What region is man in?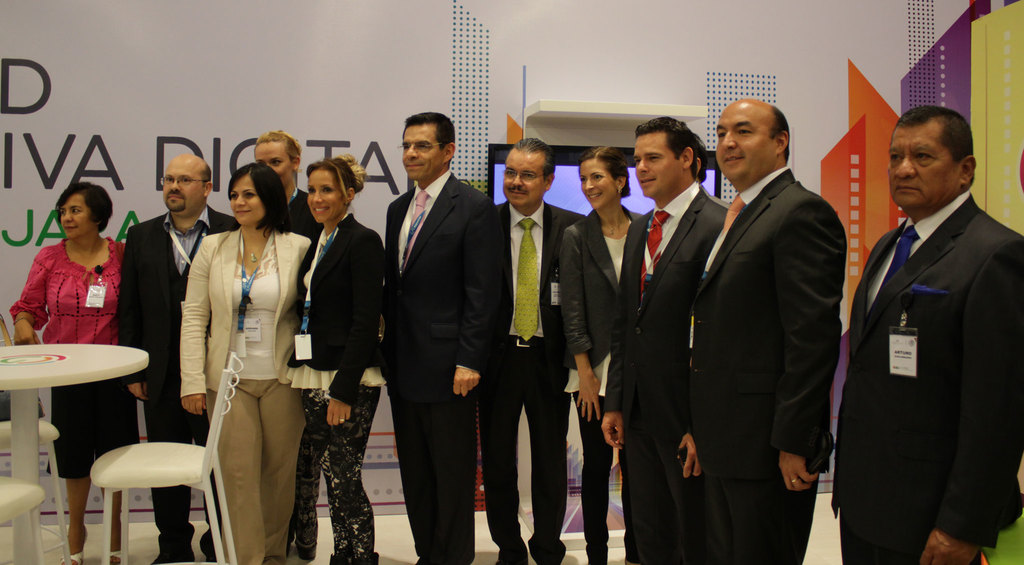
detection(676, 97, 850, 564).
